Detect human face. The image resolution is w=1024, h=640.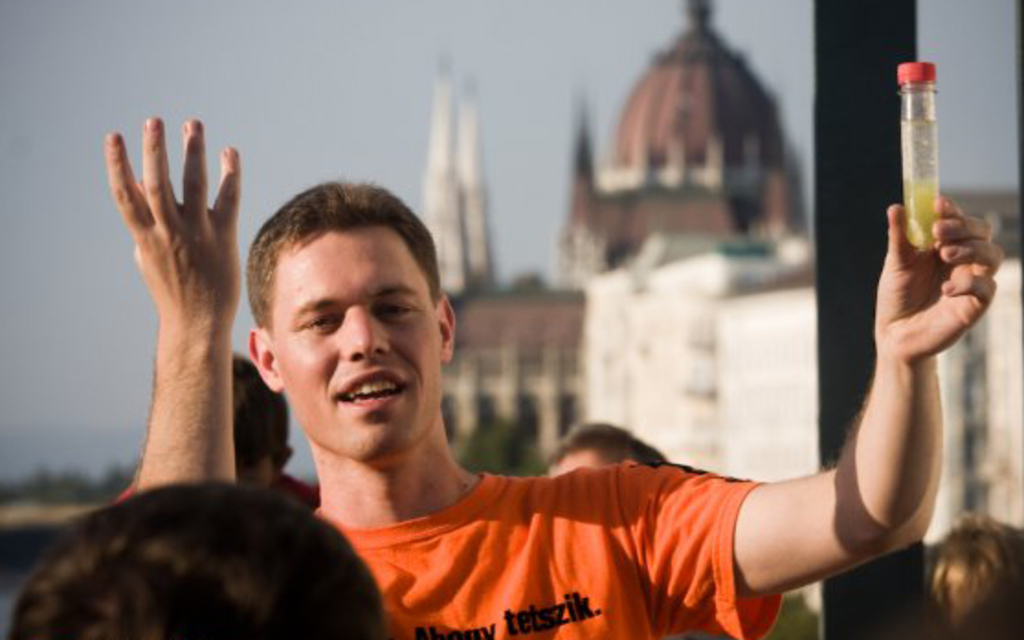
bbox=(268, 233, 439, 457).
